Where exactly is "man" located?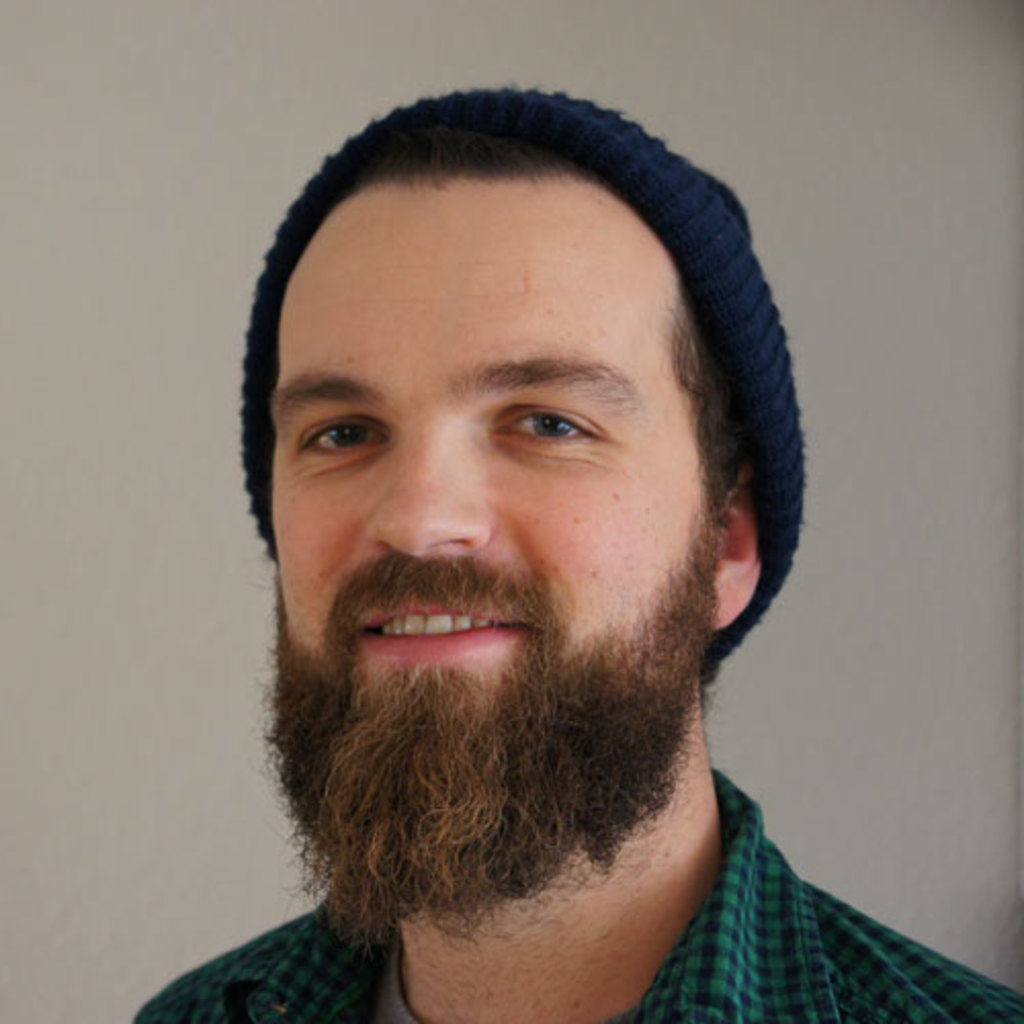
Its bounding box is bbox=(137, 78, 1022, 1022).
